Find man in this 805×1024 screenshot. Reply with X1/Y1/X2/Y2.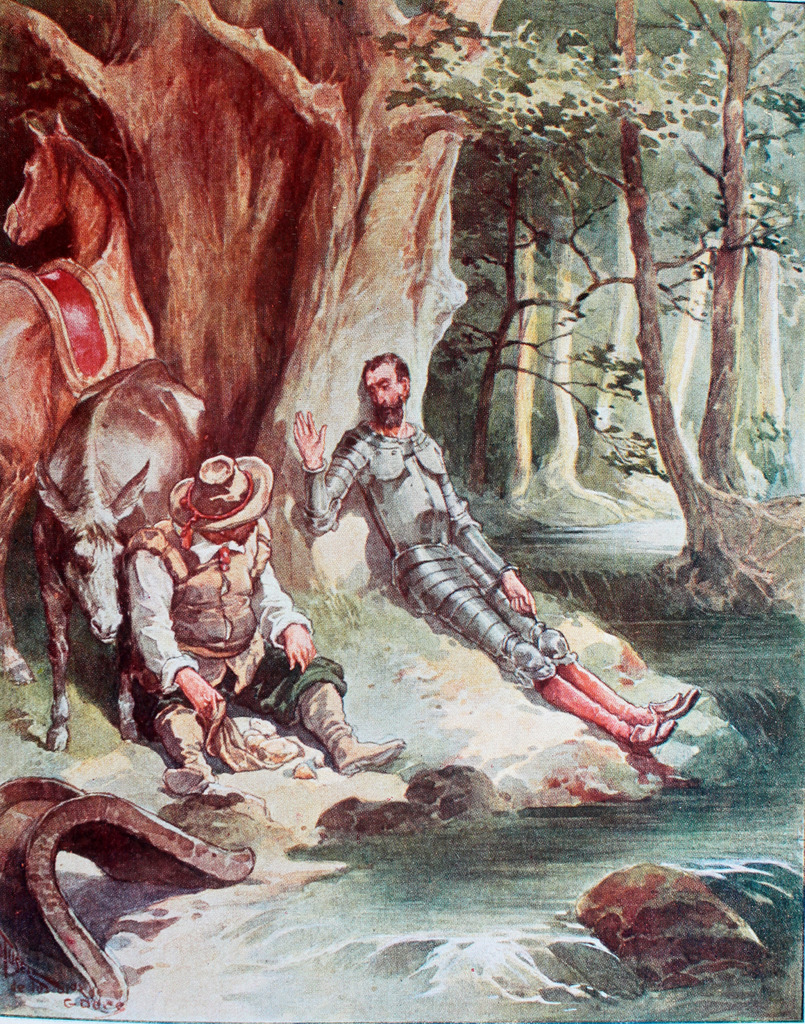
297/351/702/765.
